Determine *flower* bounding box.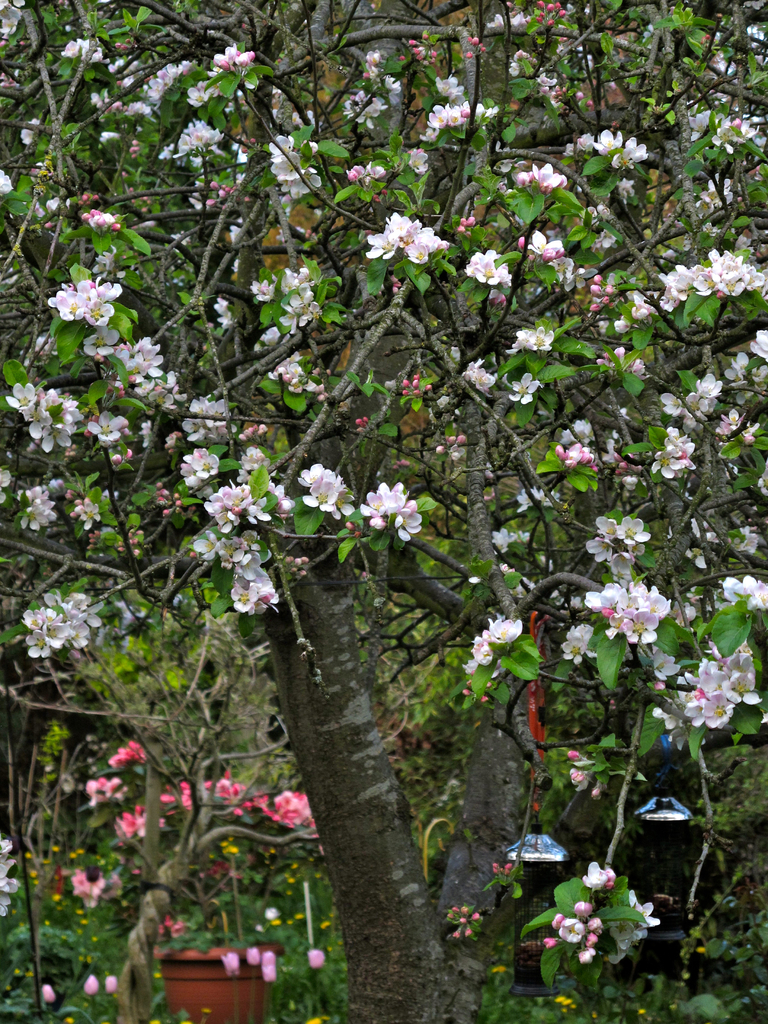
Determined: <bbox>107, 735, 145, 760</bbox>.
